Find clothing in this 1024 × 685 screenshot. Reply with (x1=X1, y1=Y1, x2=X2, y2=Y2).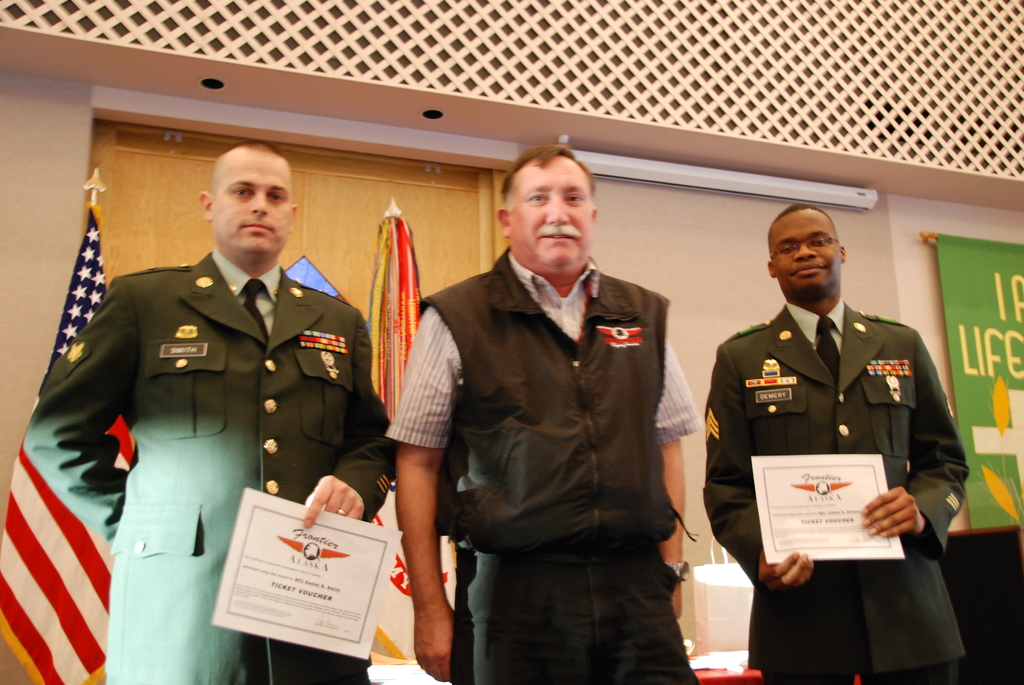
(x1=385, y1=239, x2=698, y2=684).
